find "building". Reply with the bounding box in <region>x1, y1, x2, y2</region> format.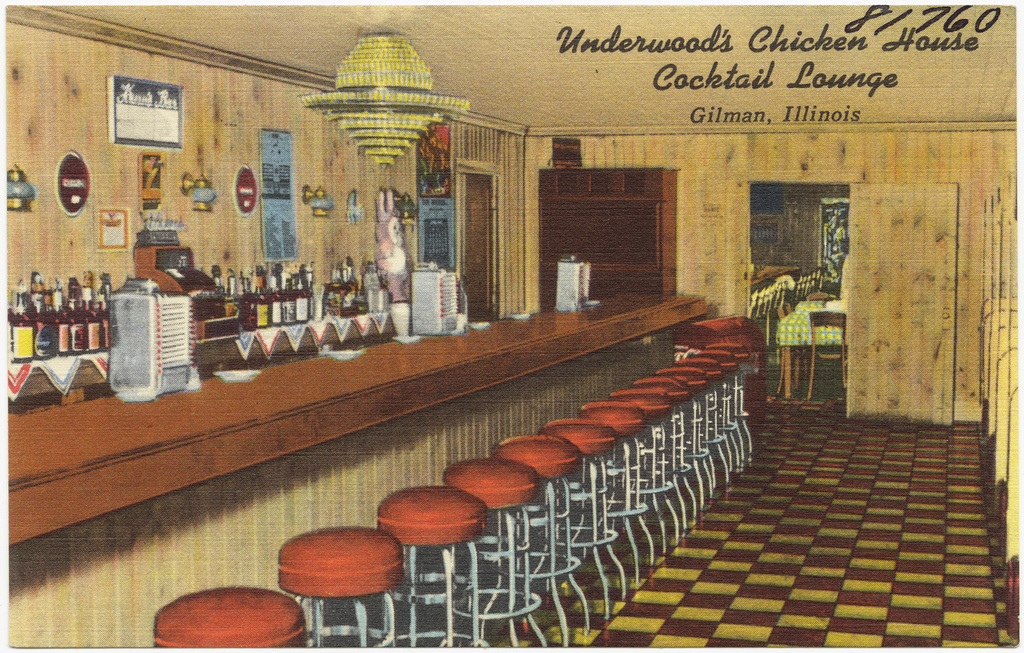
<region>9, 5, 1016, 650</region>.
